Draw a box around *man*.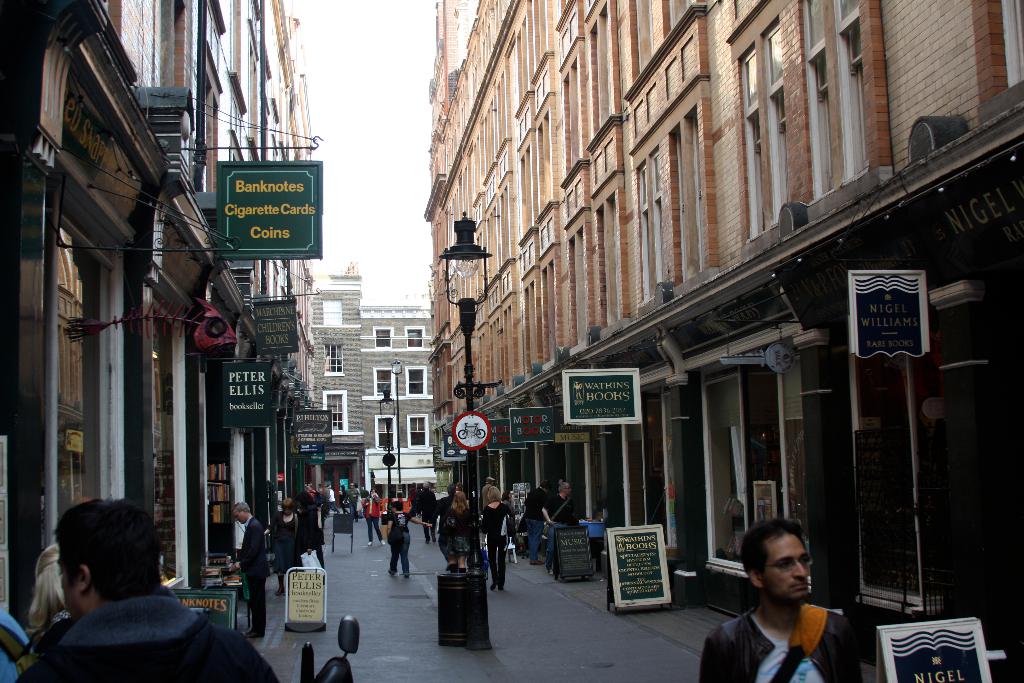
box=[518, 482, 543, 566].
